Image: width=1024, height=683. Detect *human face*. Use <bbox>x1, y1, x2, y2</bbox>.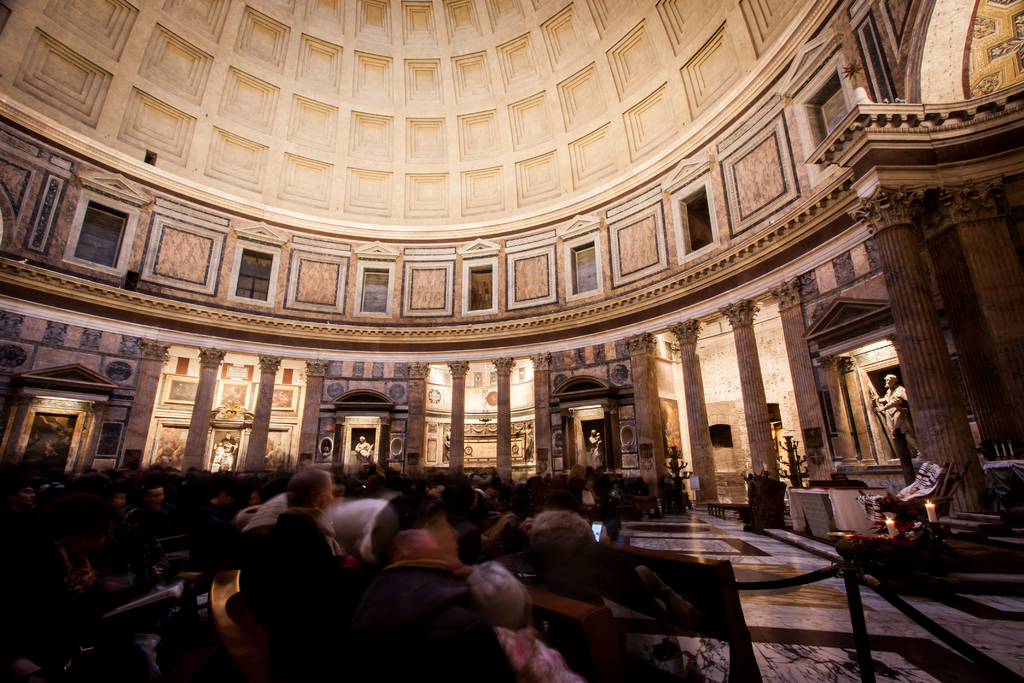
<bbox>223, 429, 232, 441</bbox>.
